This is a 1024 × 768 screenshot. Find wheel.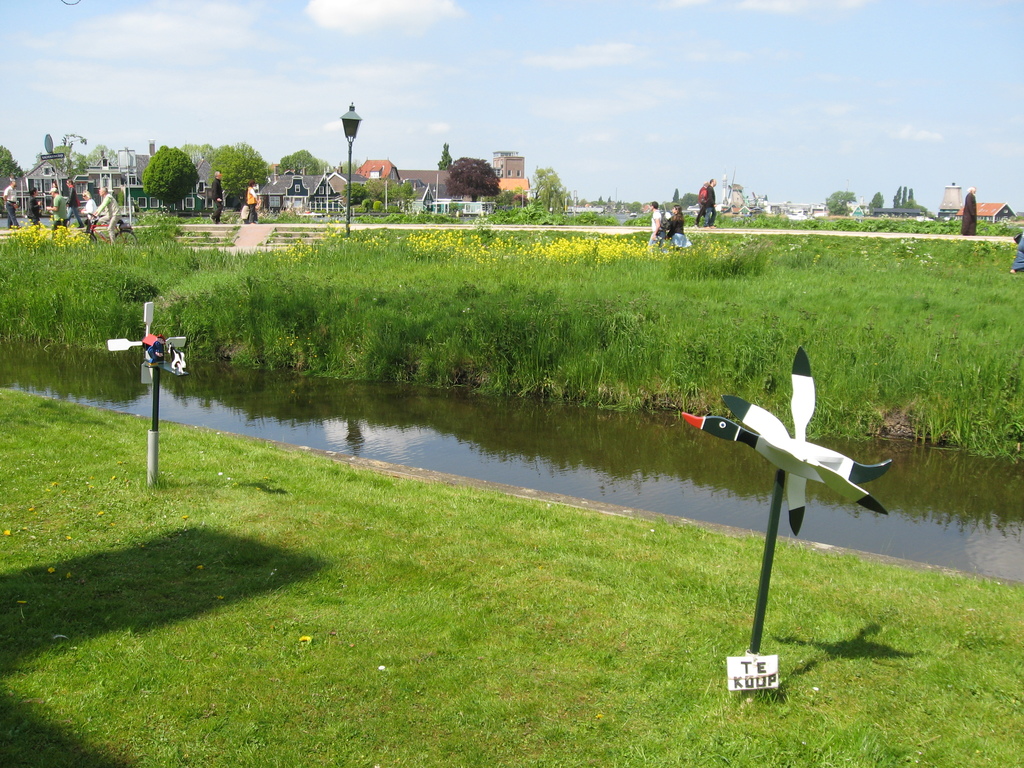
Bounding box: (79, 228, 91, 249).
